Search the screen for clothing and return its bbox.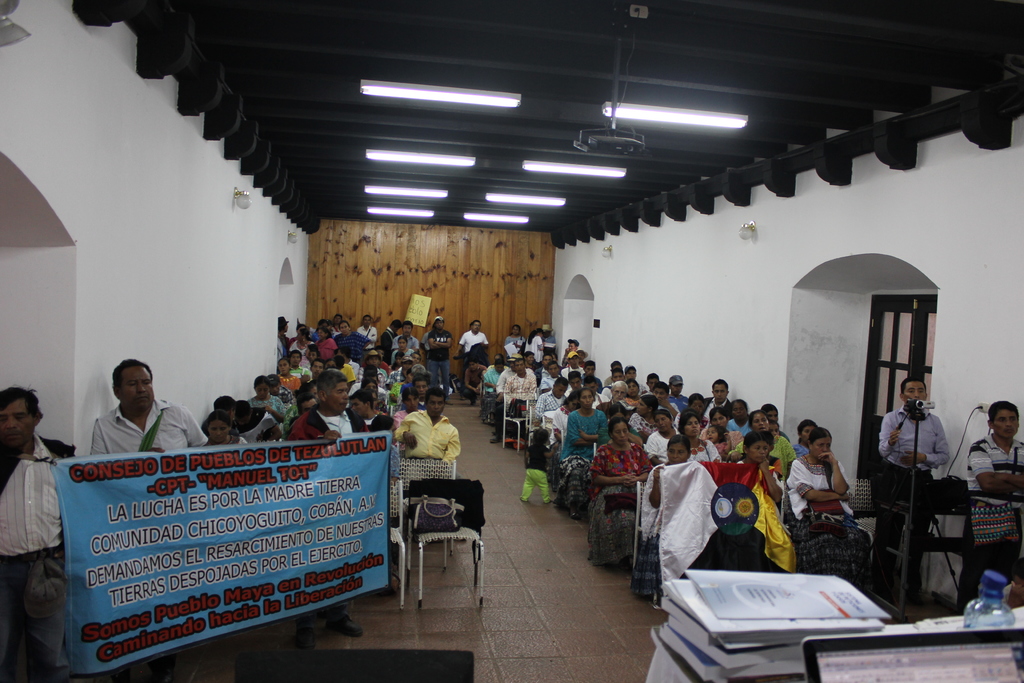
Found: box(423, 325, 432, 352).
